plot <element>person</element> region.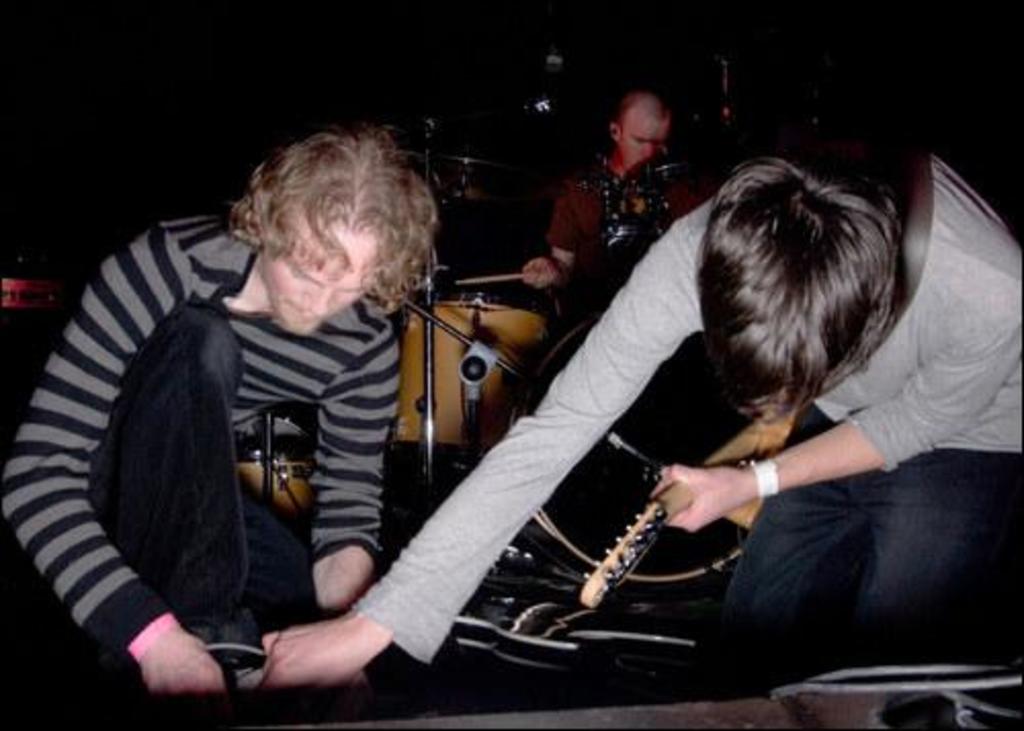
Plotted at crop(266, 147, 1022, 692).
